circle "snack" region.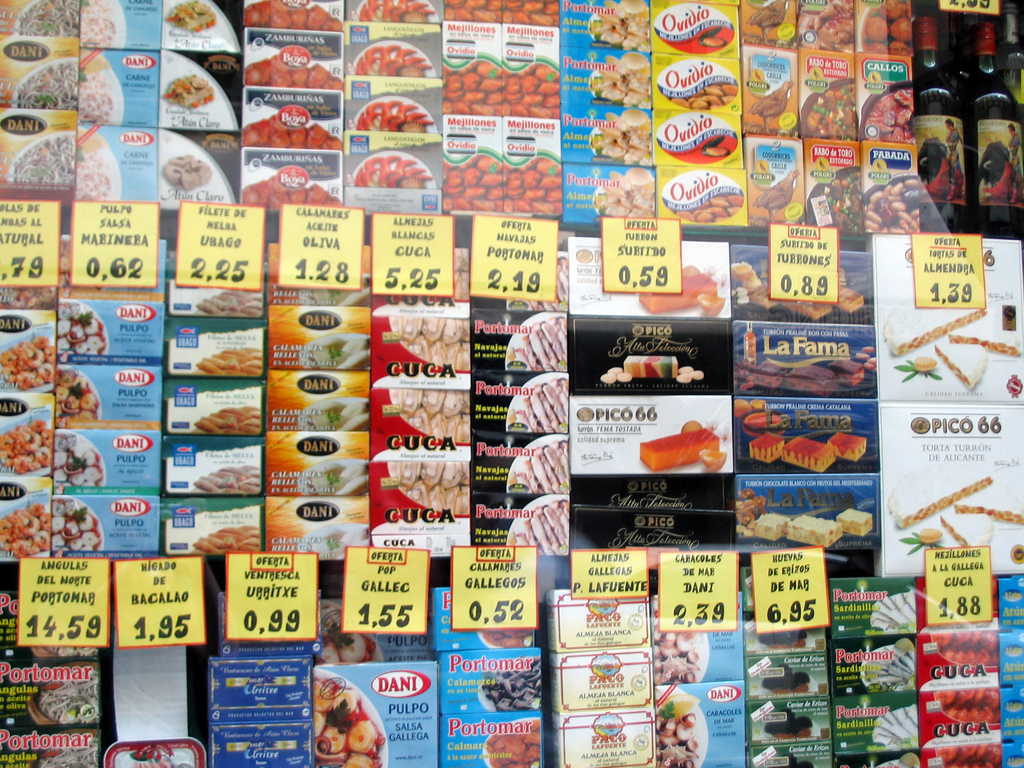
Region: x1=822, y1=433, x2=868, y2=462.
